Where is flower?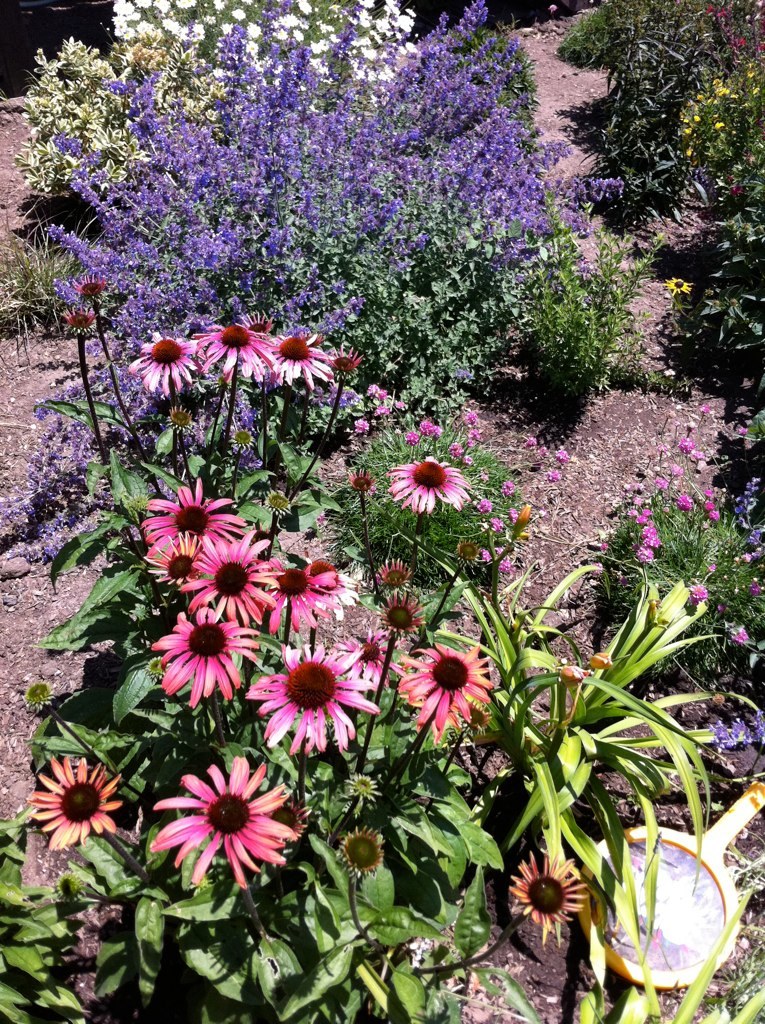
138 533 212 592.
